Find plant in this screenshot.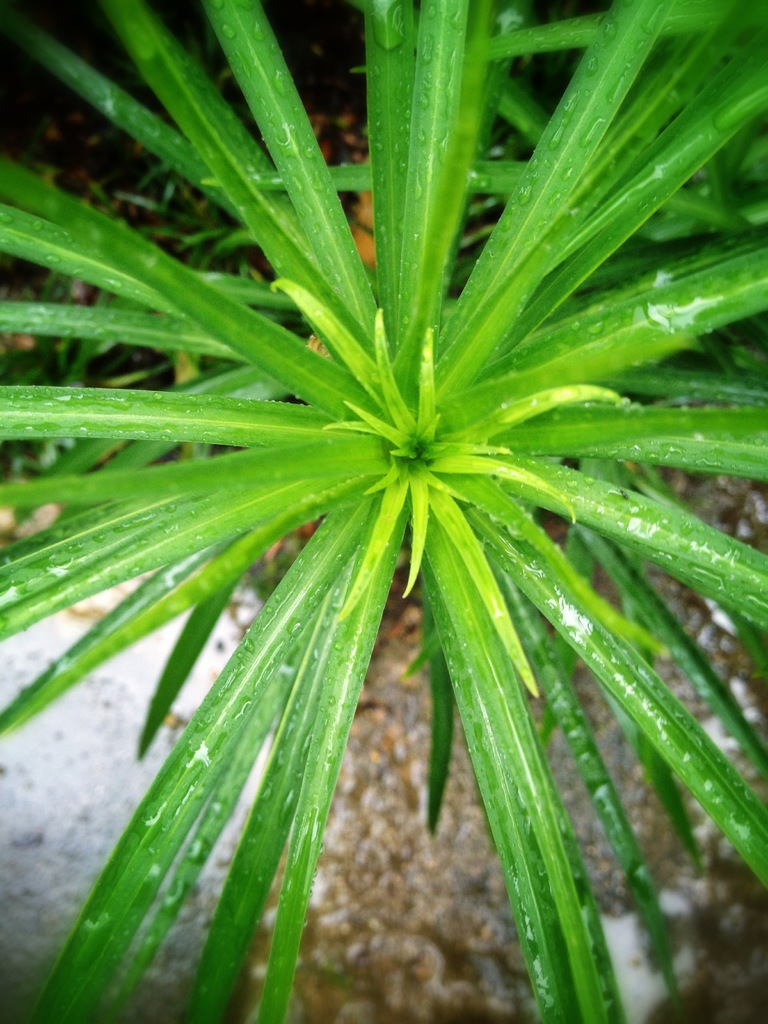
The bounding box for plant is crop(0, 0, 767, 1023).
